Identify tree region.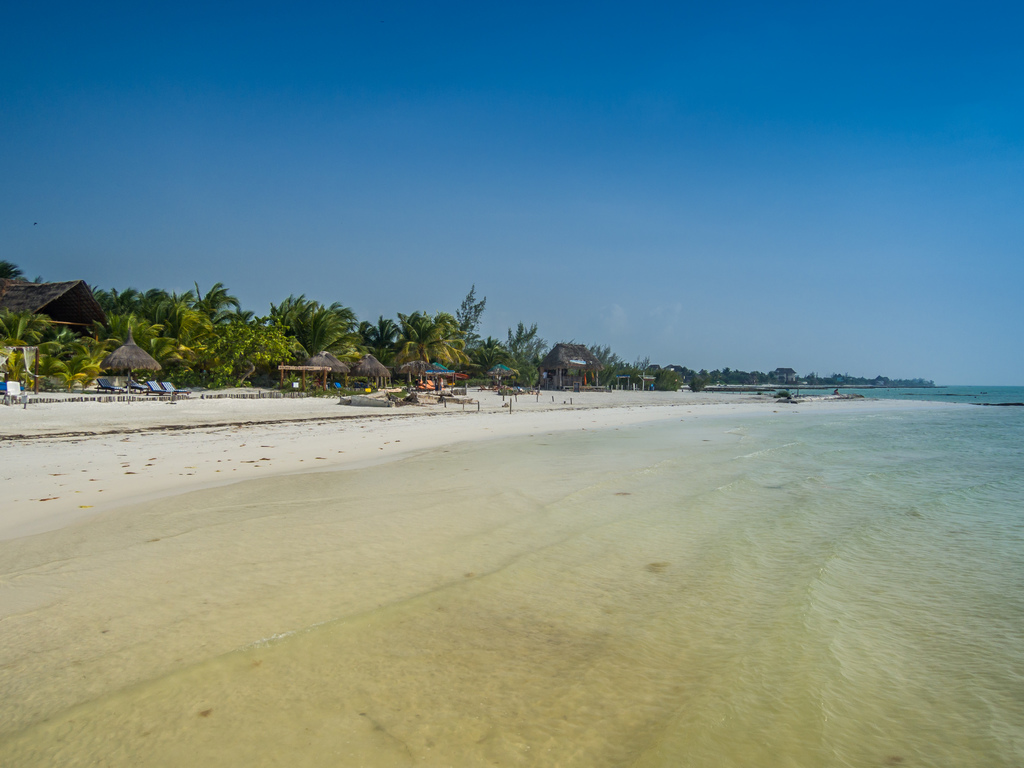
Region: Rect(472, 328, 517, 380).
